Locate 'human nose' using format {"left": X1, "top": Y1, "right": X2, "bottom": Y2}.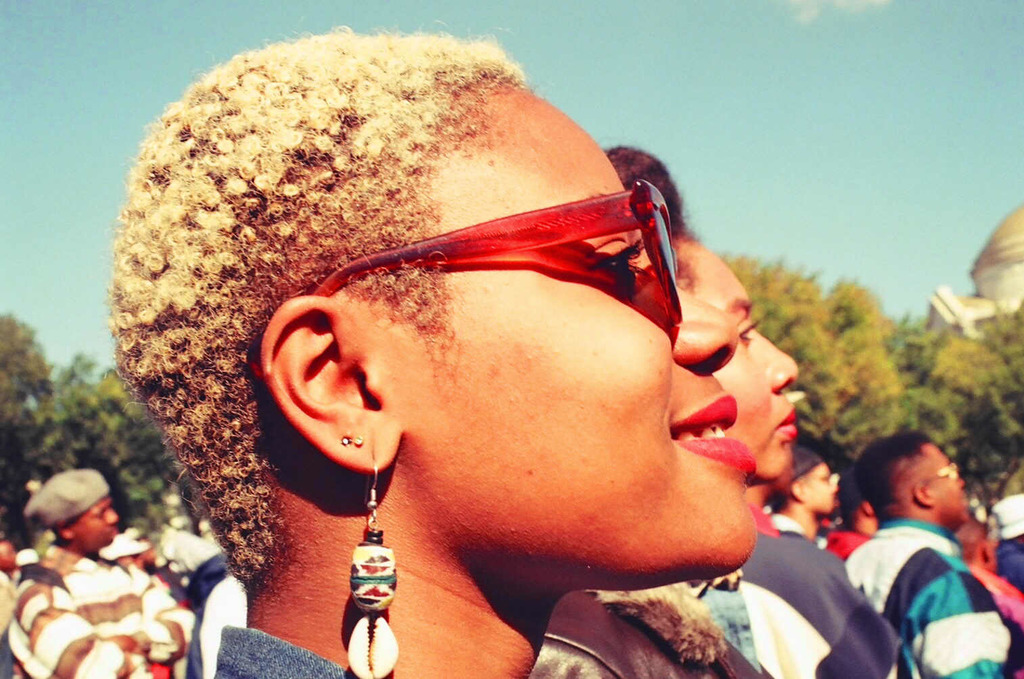
{"left": 835, "top": 482, "right": 841, "bottom": 493}.
